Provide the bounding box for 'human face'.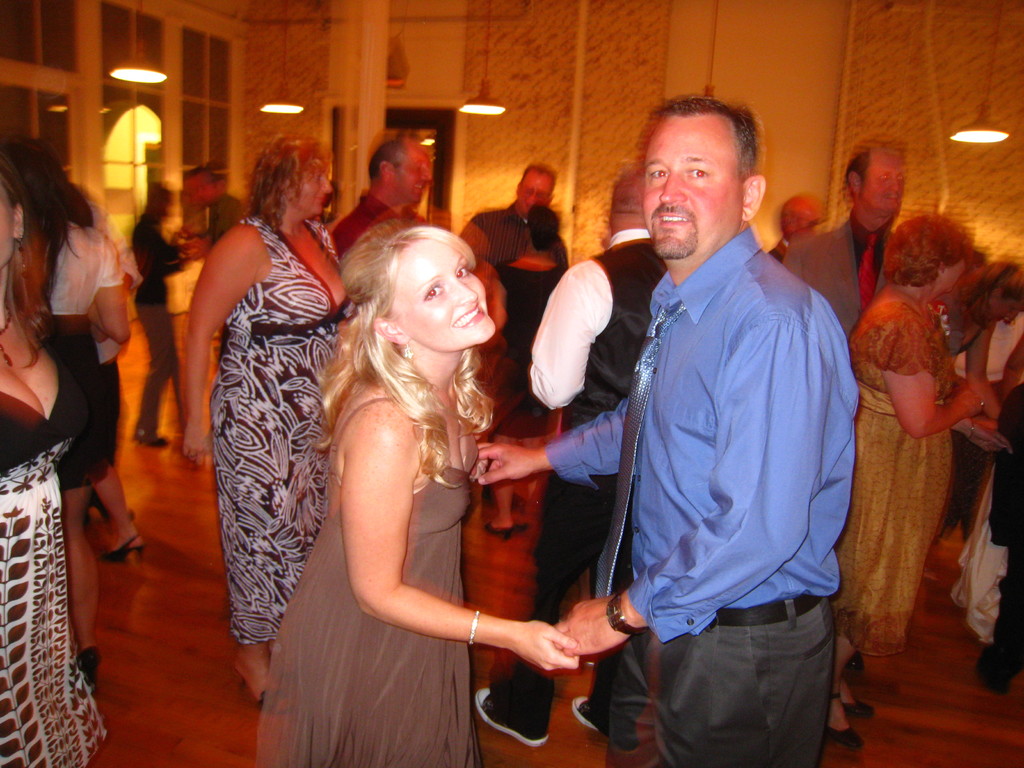
(left=388, top=230, right=494, bottom=352).
